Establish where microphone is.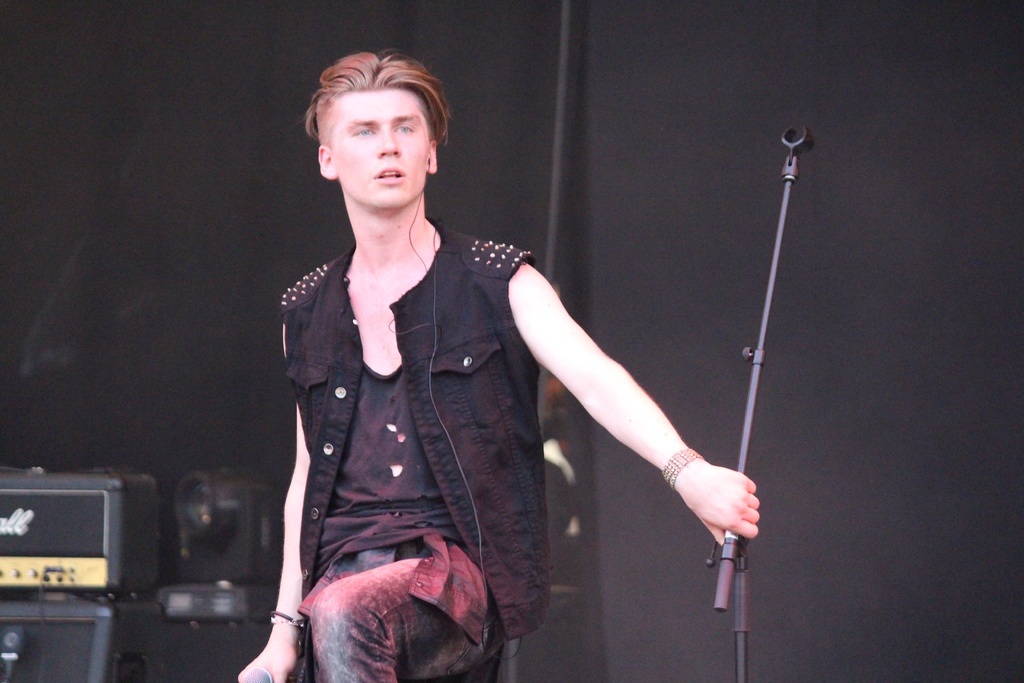
Established at x1=241 y1=666 x2=273 y2=682.
